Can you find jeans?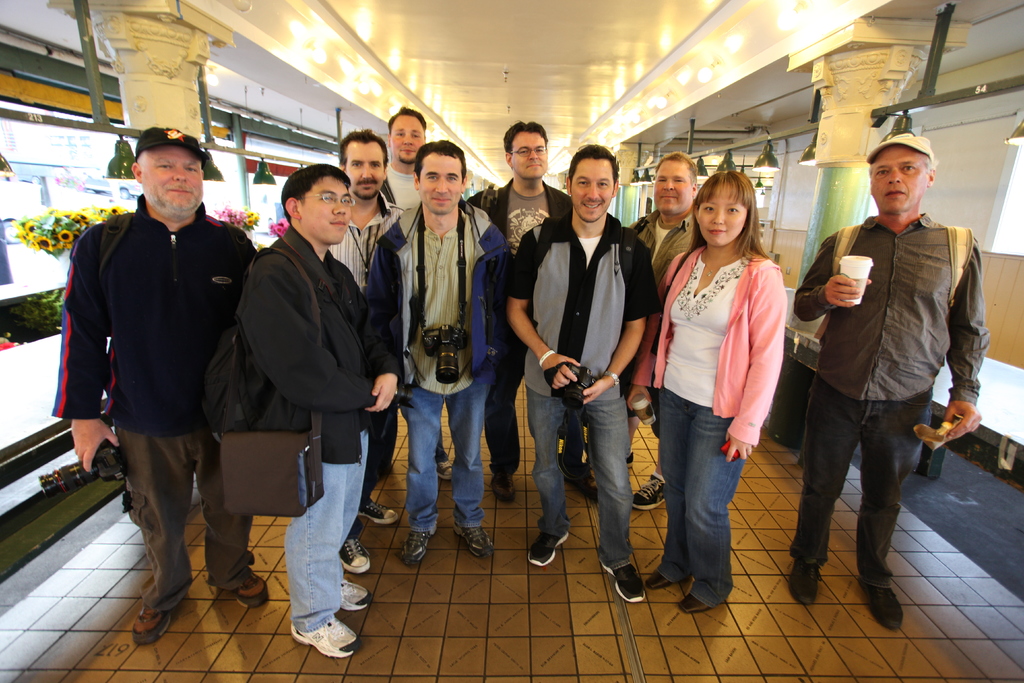
Yes, bounding box: 781, 384, 934, 591.
